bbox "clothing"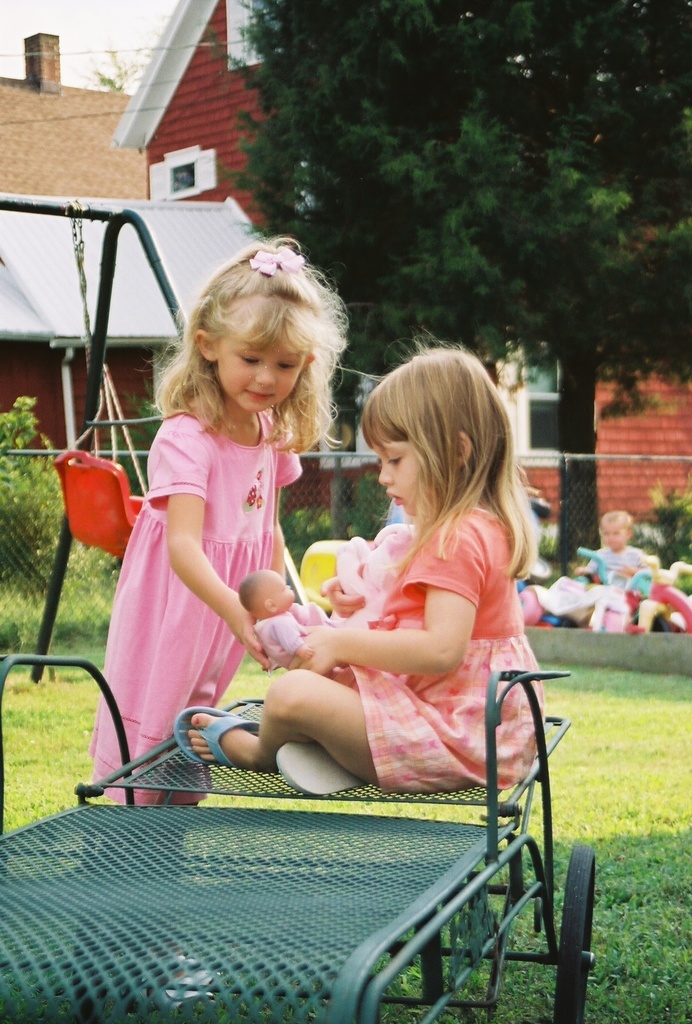
336:500:542:796
